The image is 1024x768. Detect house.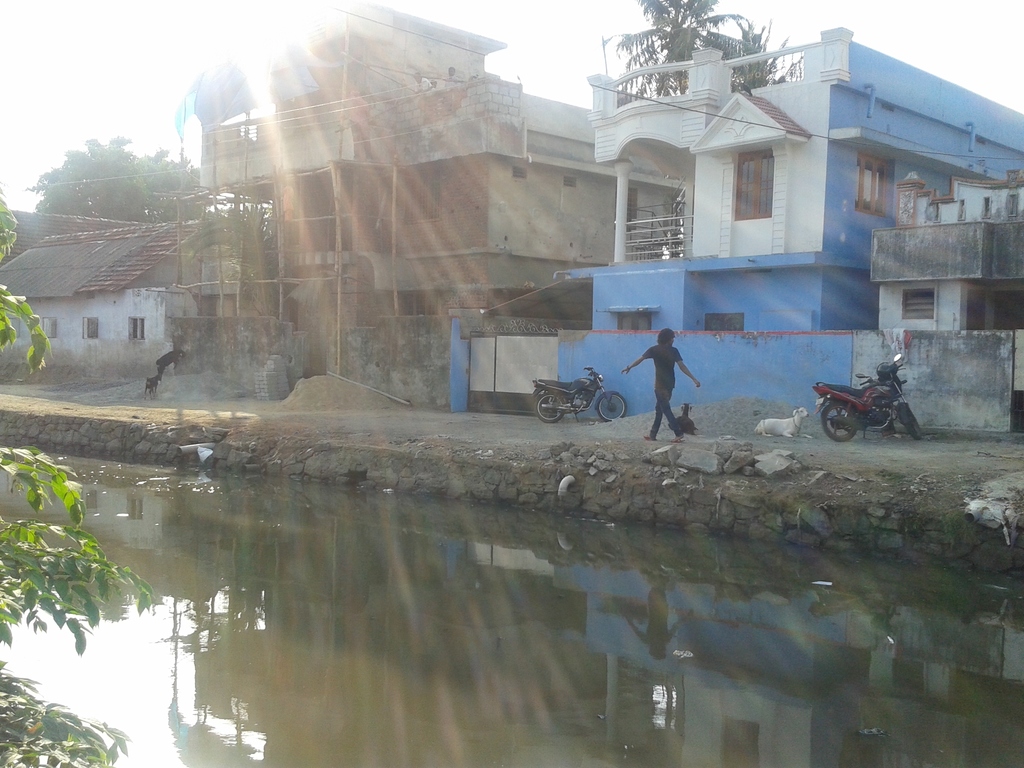
Detection: select_region(848, 163, 1023, 437).
